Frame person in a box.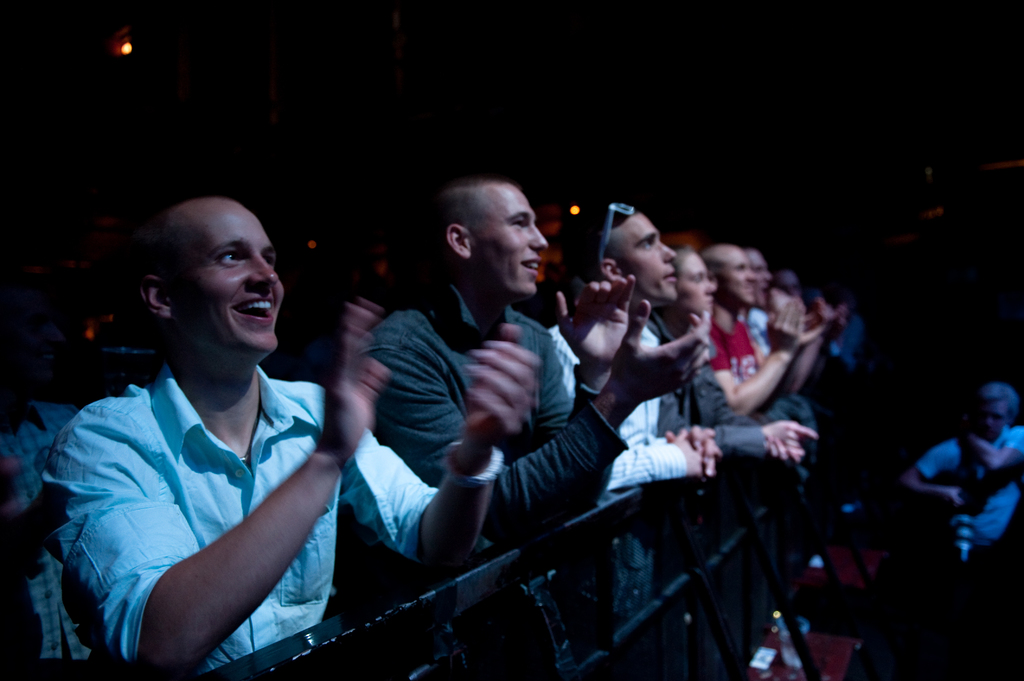
769, 268, 803, 319.
